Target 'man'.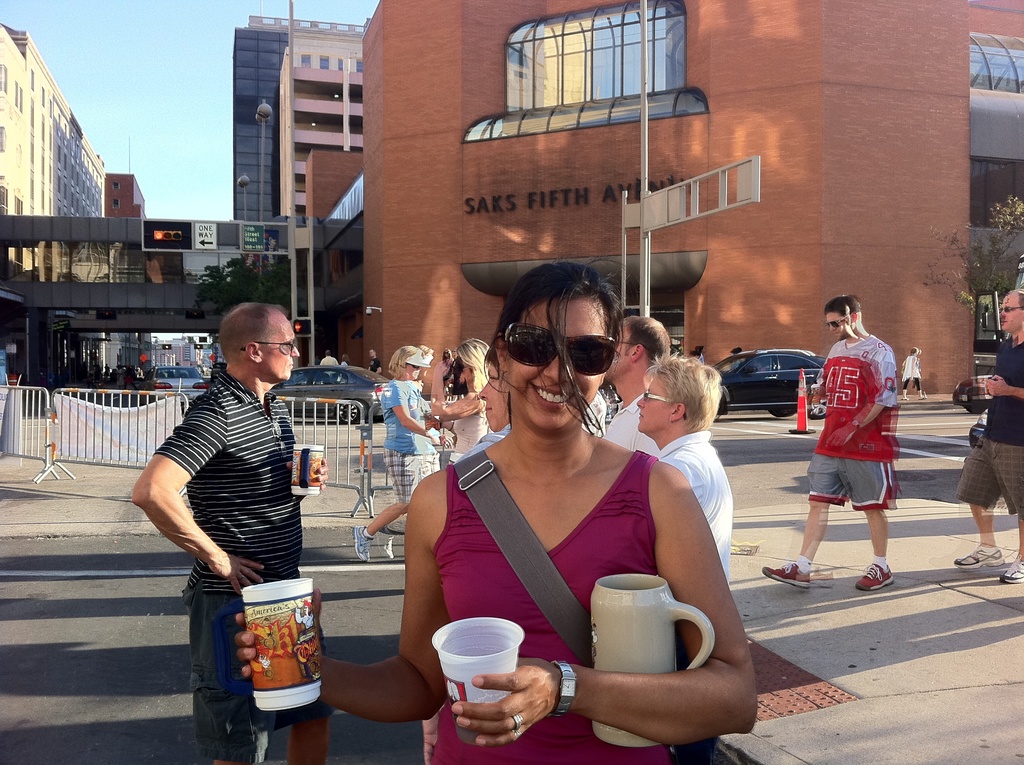
Target region: bbox=(136, 292, 330, 702).
